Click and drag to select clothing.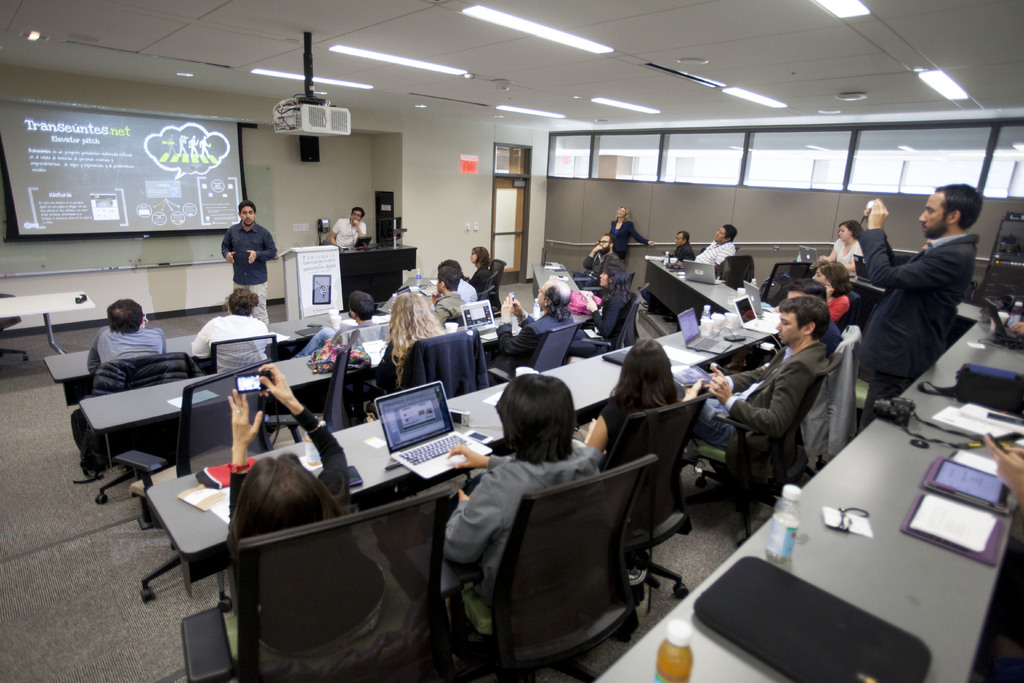
Selection: region(609, 221, 648, 254).
